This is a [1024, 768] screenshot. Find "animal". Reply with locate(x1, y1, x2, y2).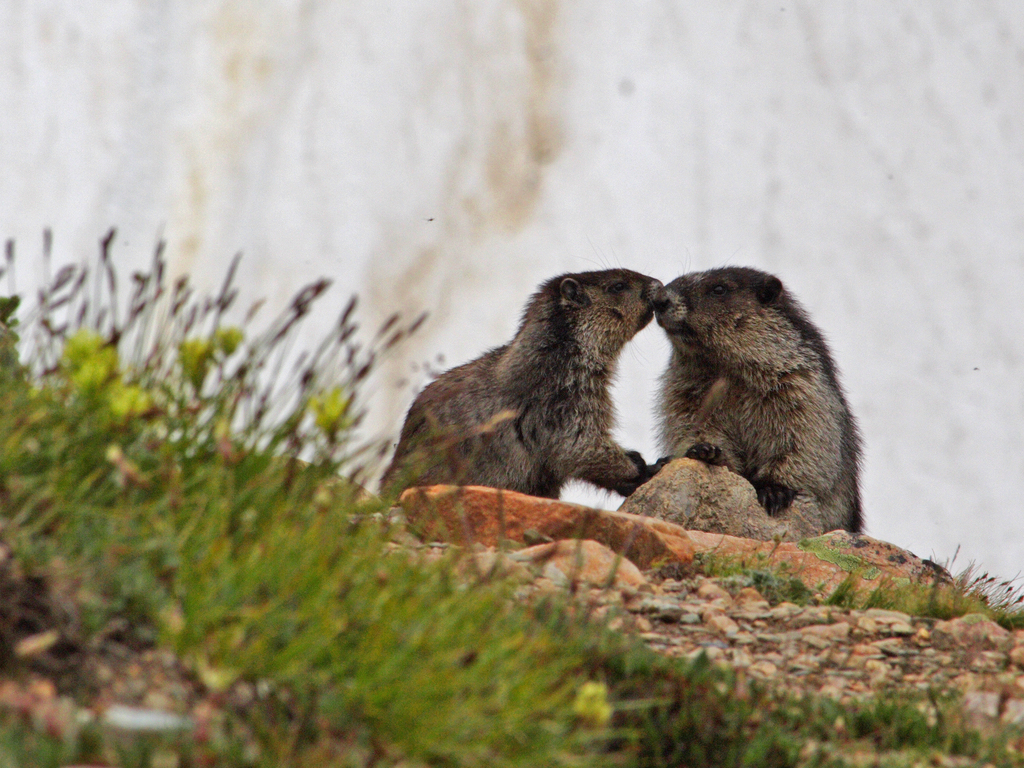
locate(652, 268, 865, 534).
